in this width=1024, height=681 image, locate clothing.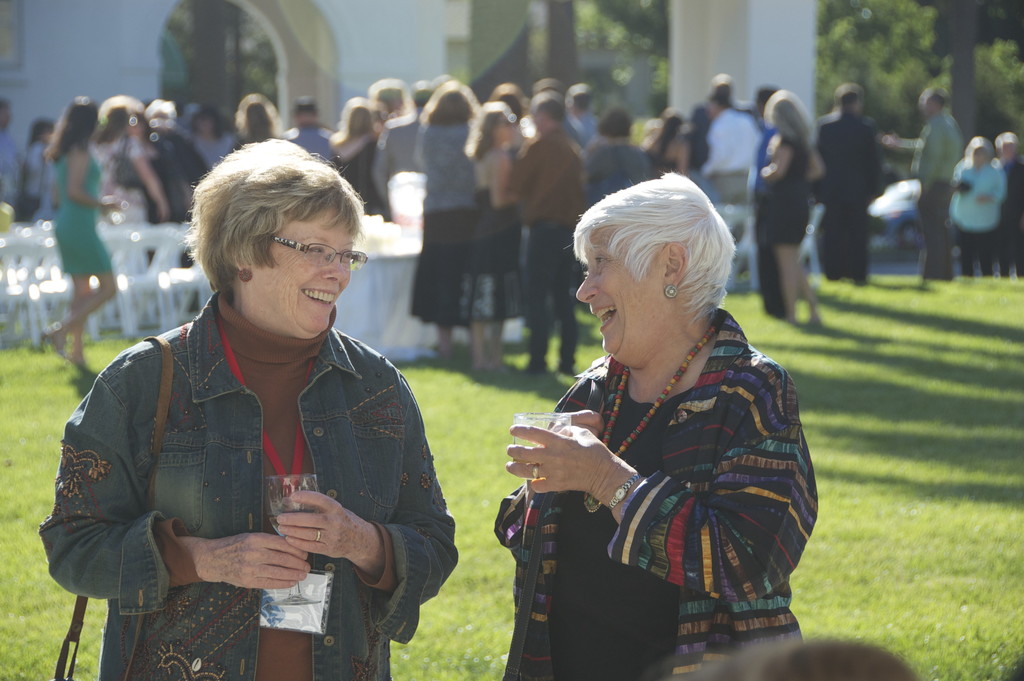
Bounding box: {"left": 43, "top": 149, "right": 115, "bottom": 268}.
